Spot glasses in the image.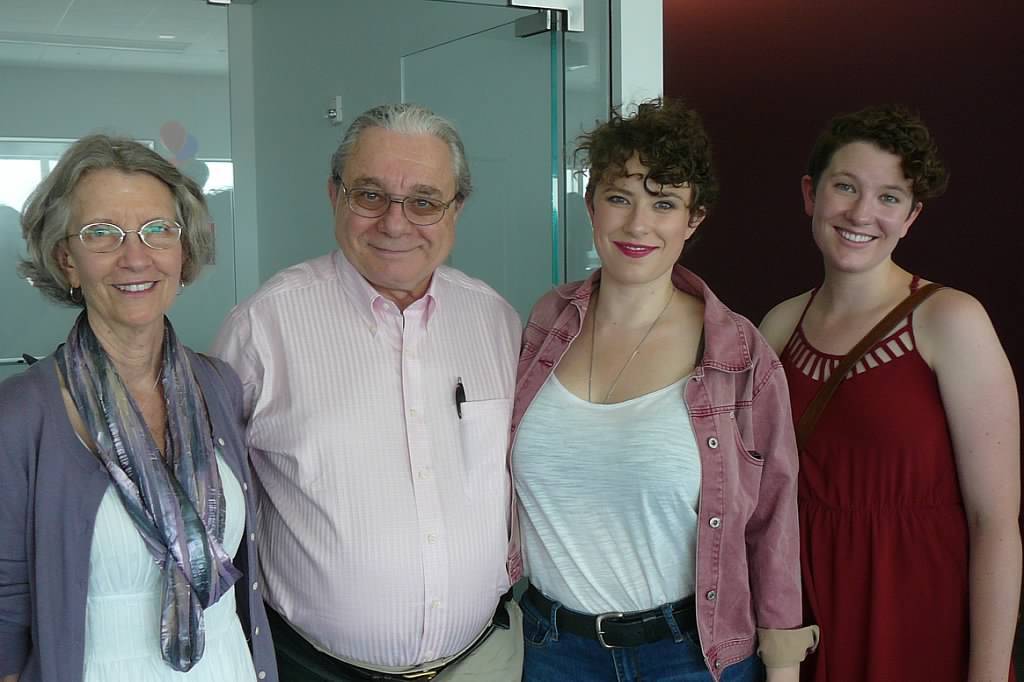
glasses found at {"left": 340, "top": 173, "right": 468, "bottom": 226}.
